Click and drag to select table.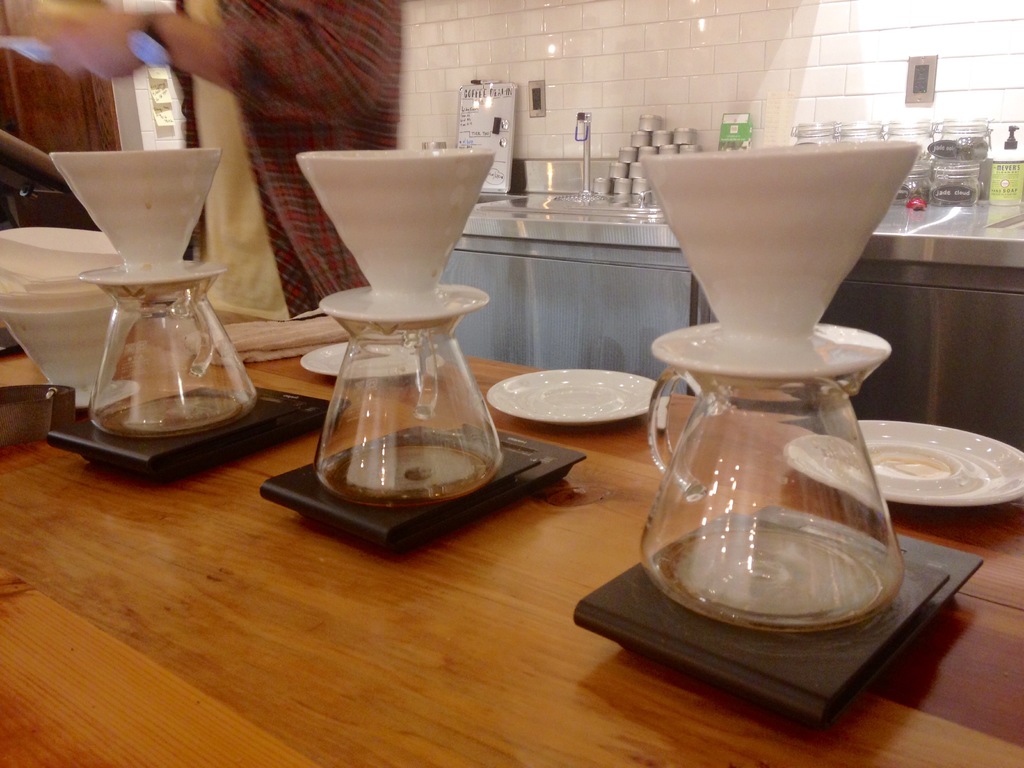
Selection: l=0, t=305, r=1023, b=765.
